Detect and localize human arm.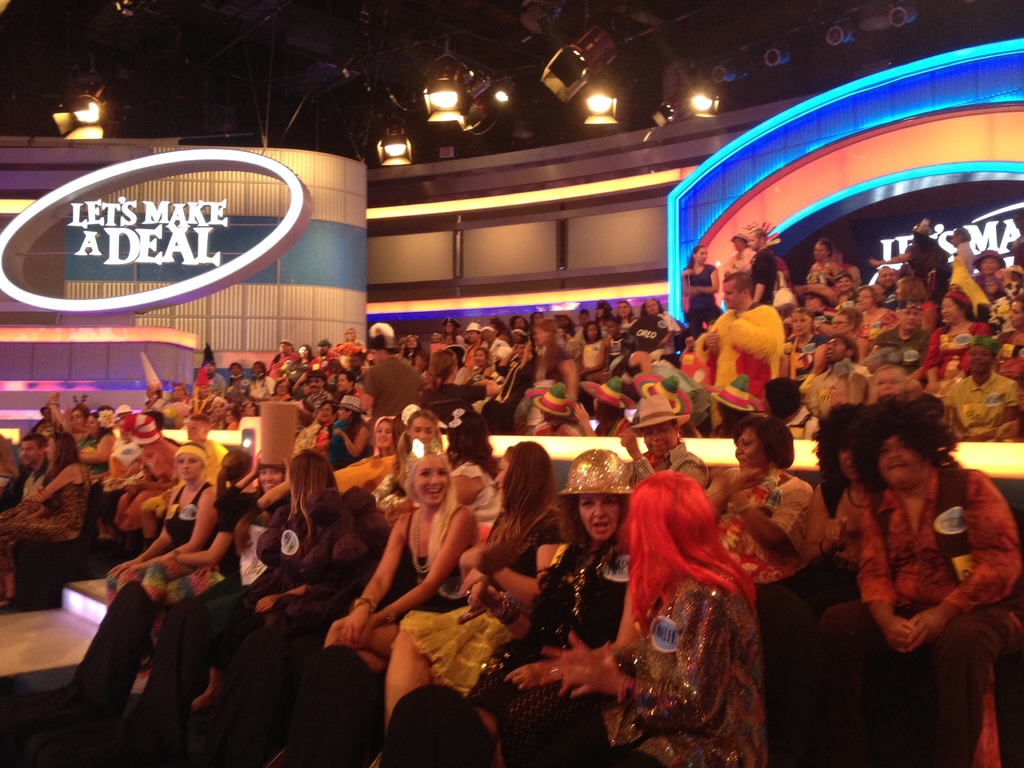
Localized at rect(253, 467, 291, 512).
